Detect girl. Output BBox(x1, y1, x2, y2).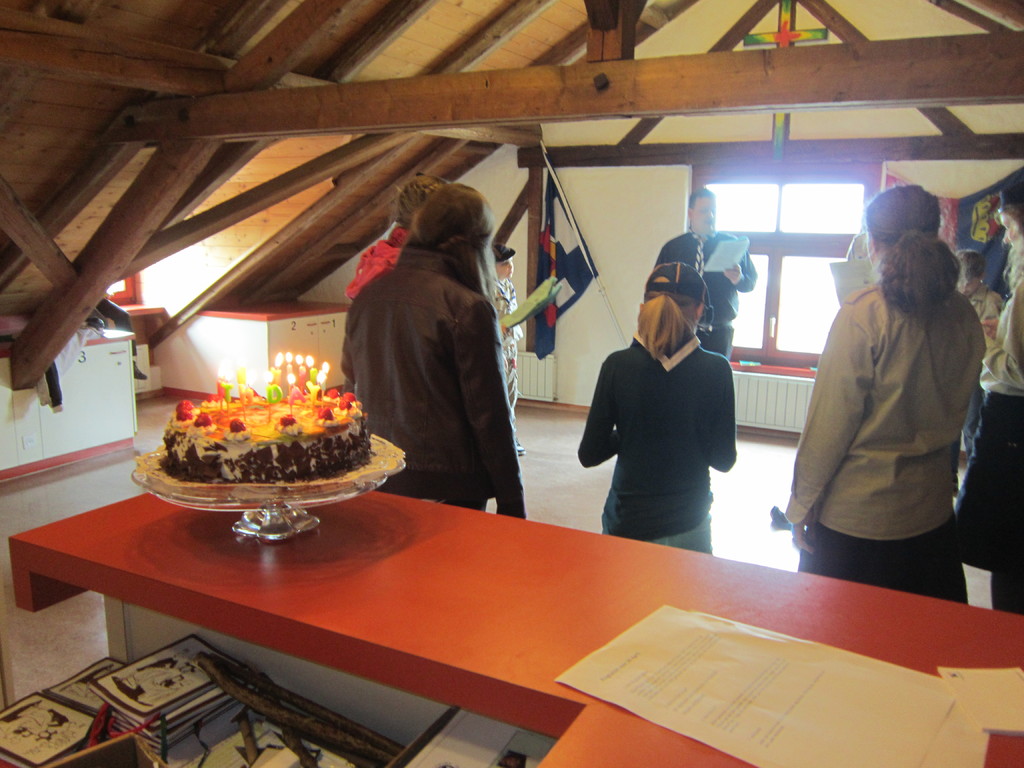
BBox(578, 262, 737, 555).
